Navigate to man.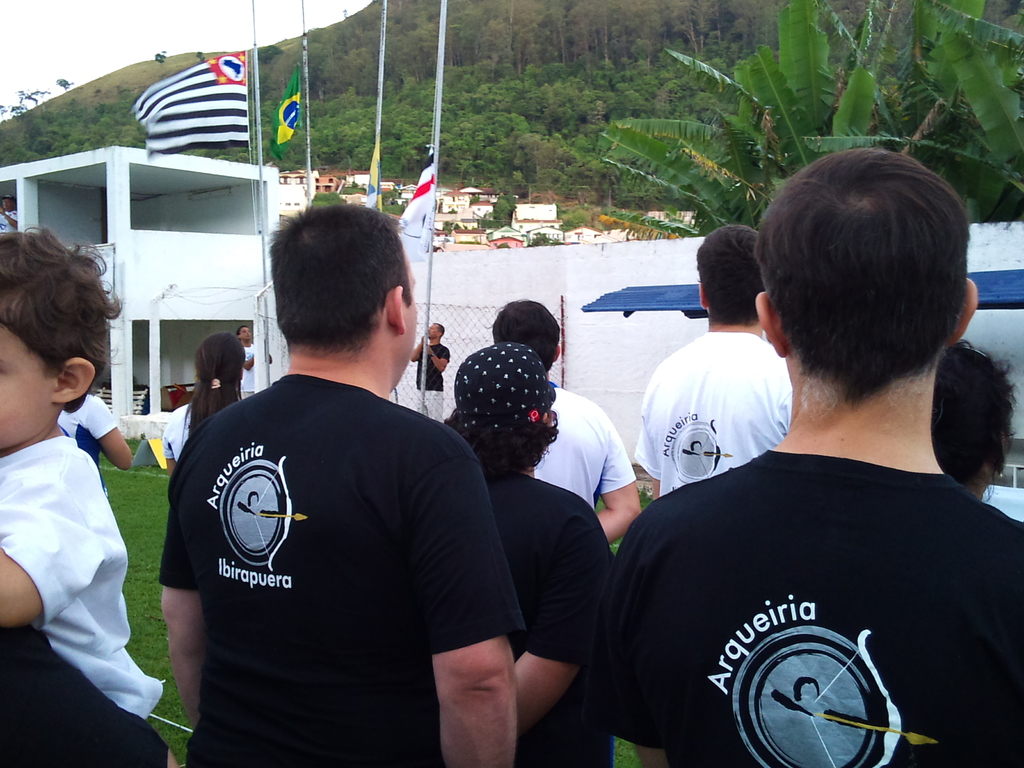
Navigation target: <region>609, 150, 1023, 767</region>.
